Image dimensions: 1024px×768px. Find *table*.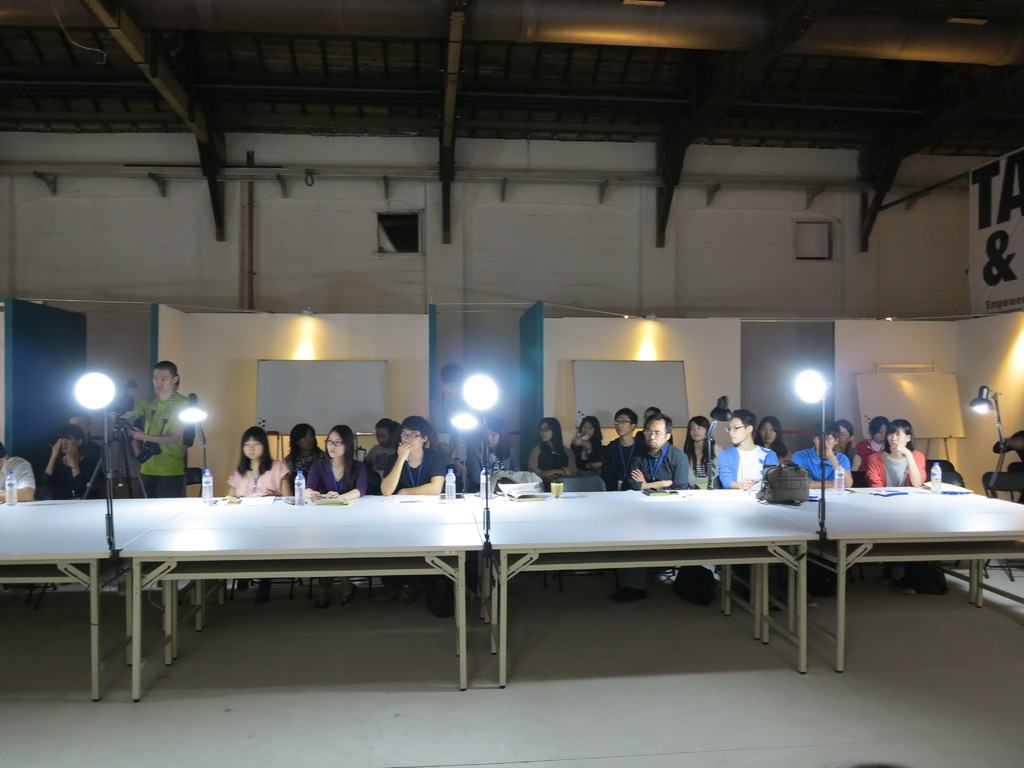
751, 488, 1023, 669.
